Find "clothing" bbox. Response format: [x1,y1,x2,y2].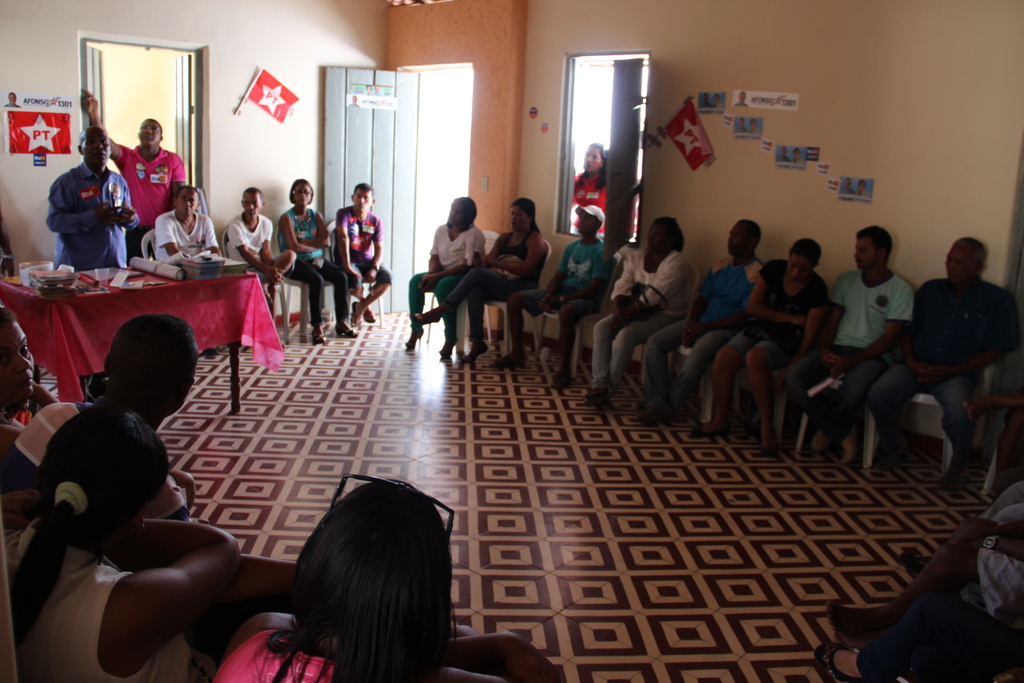
[951,544,1023,629].
